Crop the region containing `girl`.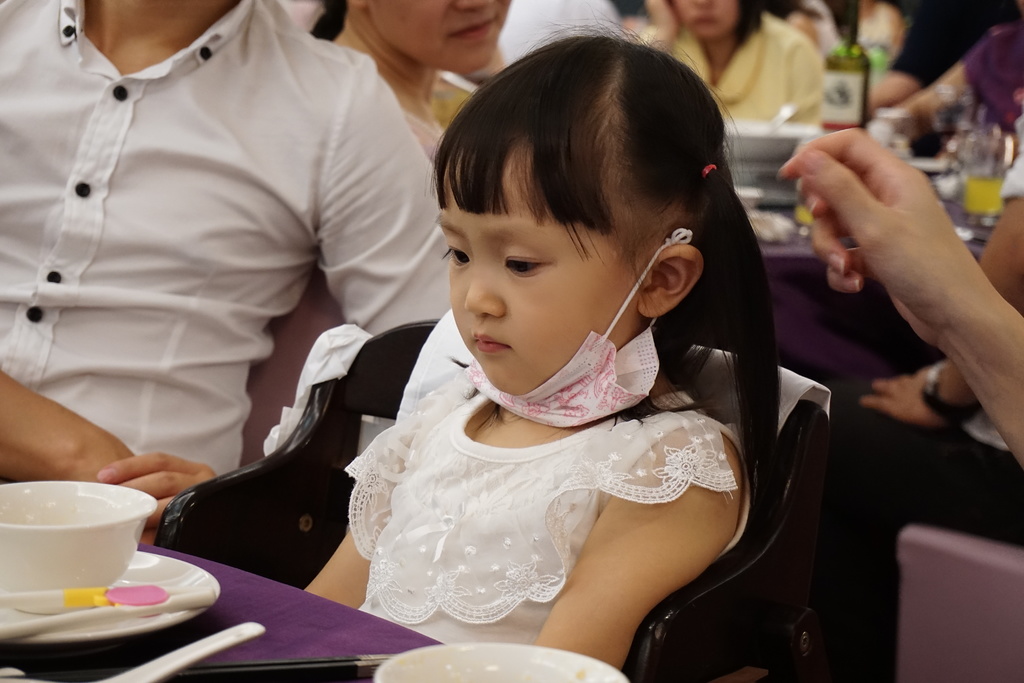
Crop region: x1=302, y1=32, x2=752, y2=679.
